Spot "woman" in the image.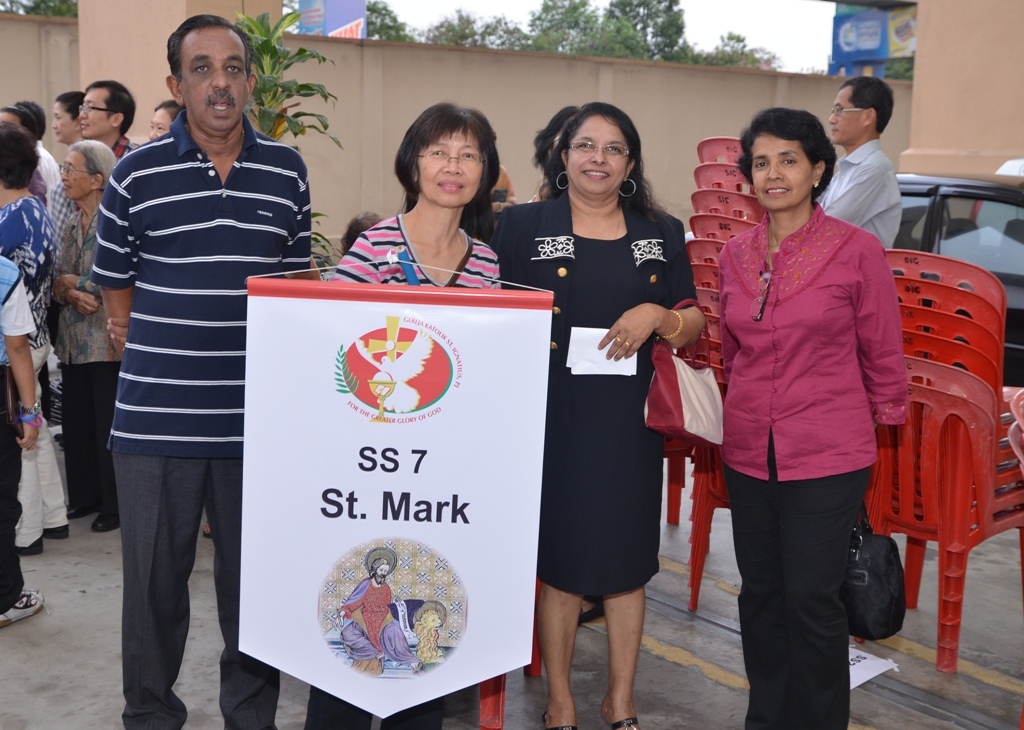
"woman" found at <bbox>302, 99, 505, 729</bbox>.
